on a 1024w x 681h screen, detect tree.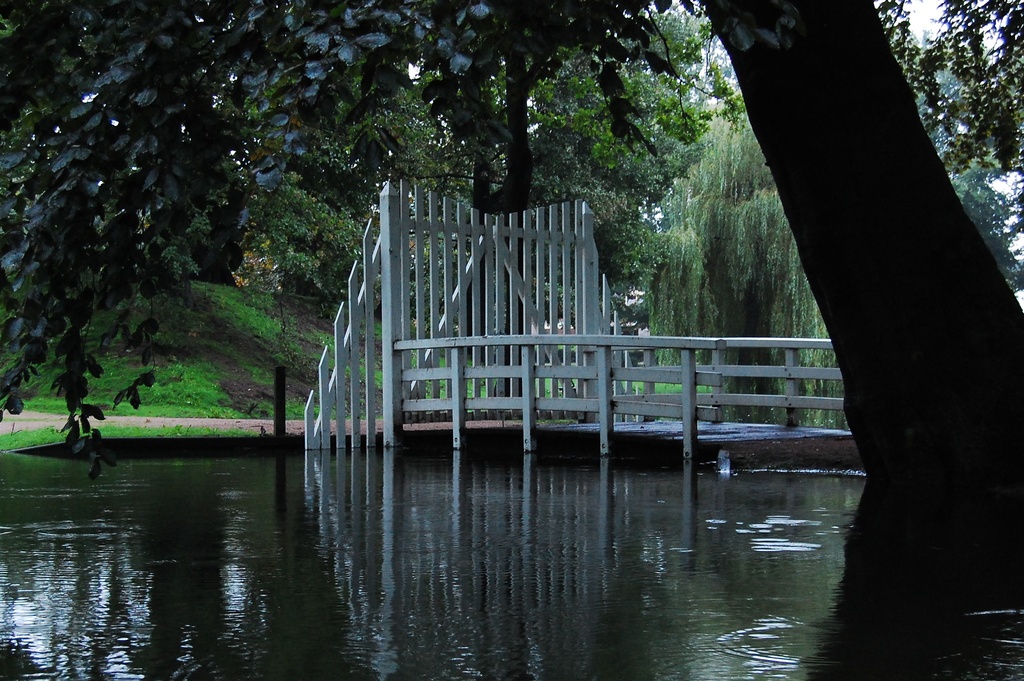
rect(641, 6, 1008, 539).
